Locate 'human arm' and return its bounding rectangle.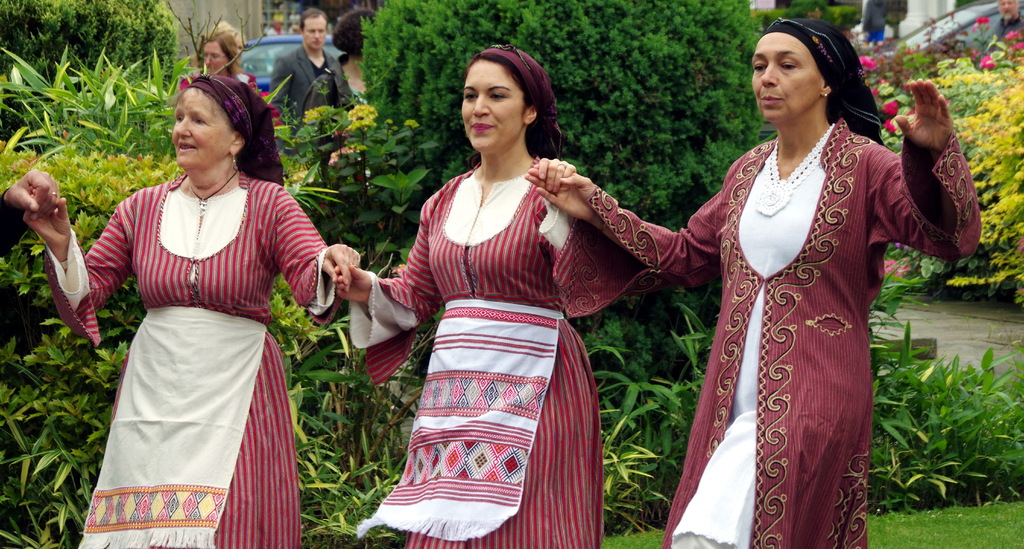
Rect(22, 185, 140, 336).
